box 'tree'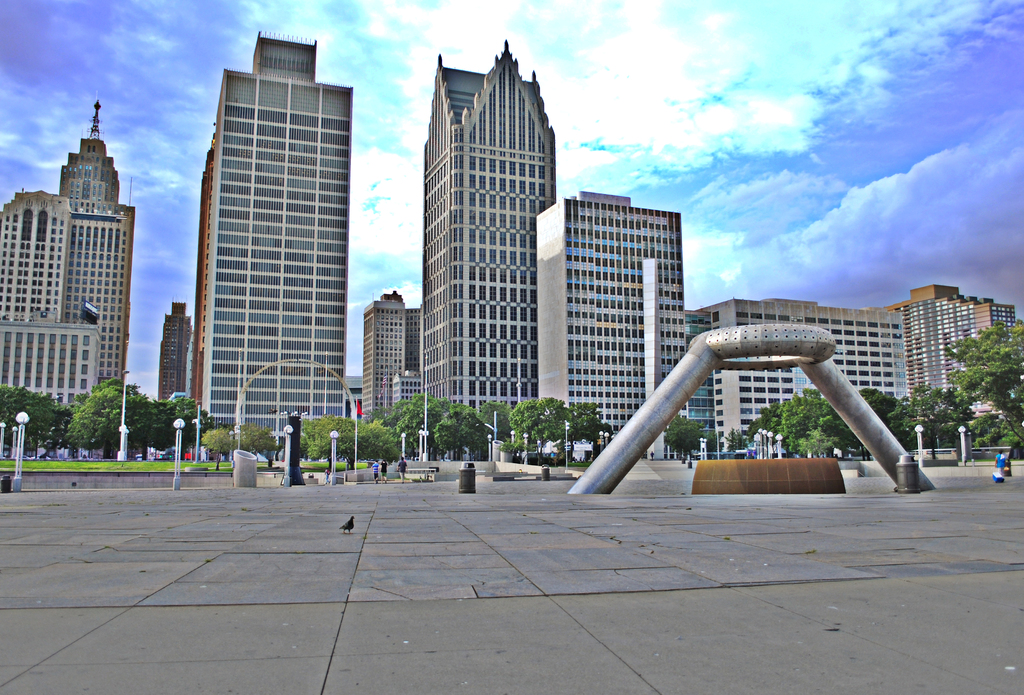
{"left": 968, "top": 411, "right": 1023, "bottom": 467}
